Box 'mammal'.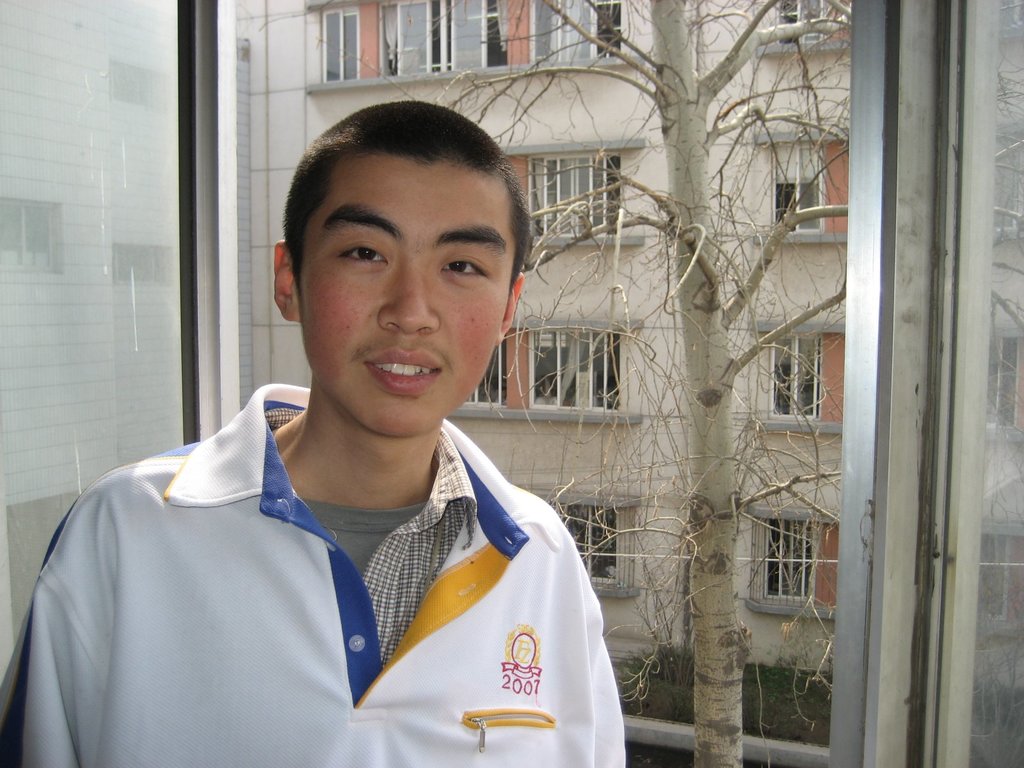
Rect(1, 109, 683, 767).
